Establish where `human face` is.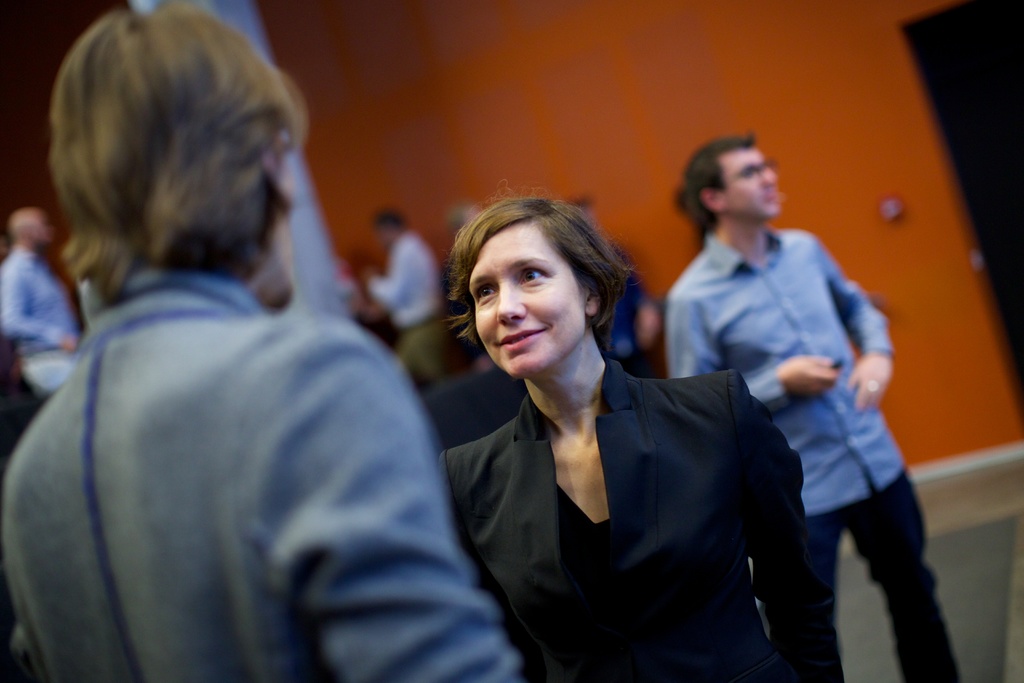
Established at x1=467 y1=226 x2=586 y2=379.
